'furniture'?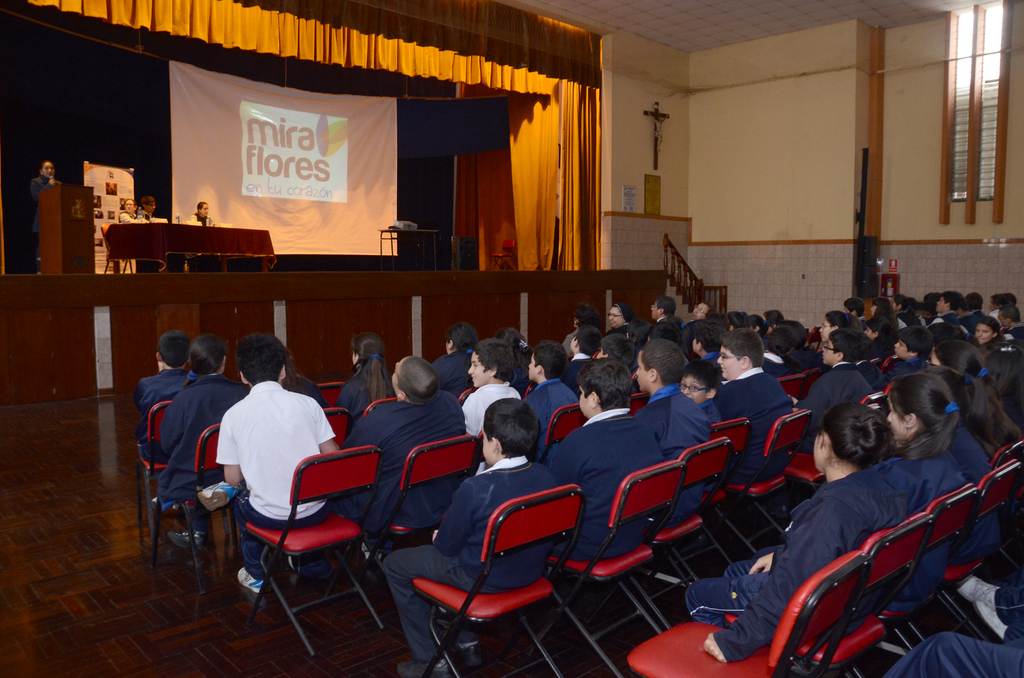
x1=36 y1=184 x2=92 y2=273
